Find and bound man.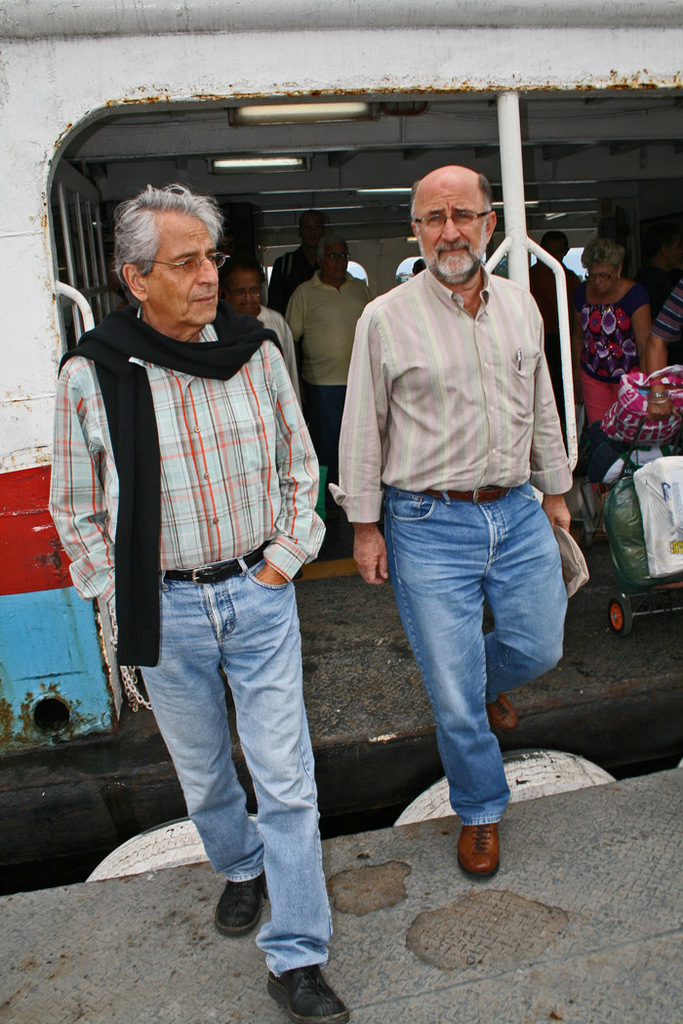
Bound: [410, 257, 427, 274].
